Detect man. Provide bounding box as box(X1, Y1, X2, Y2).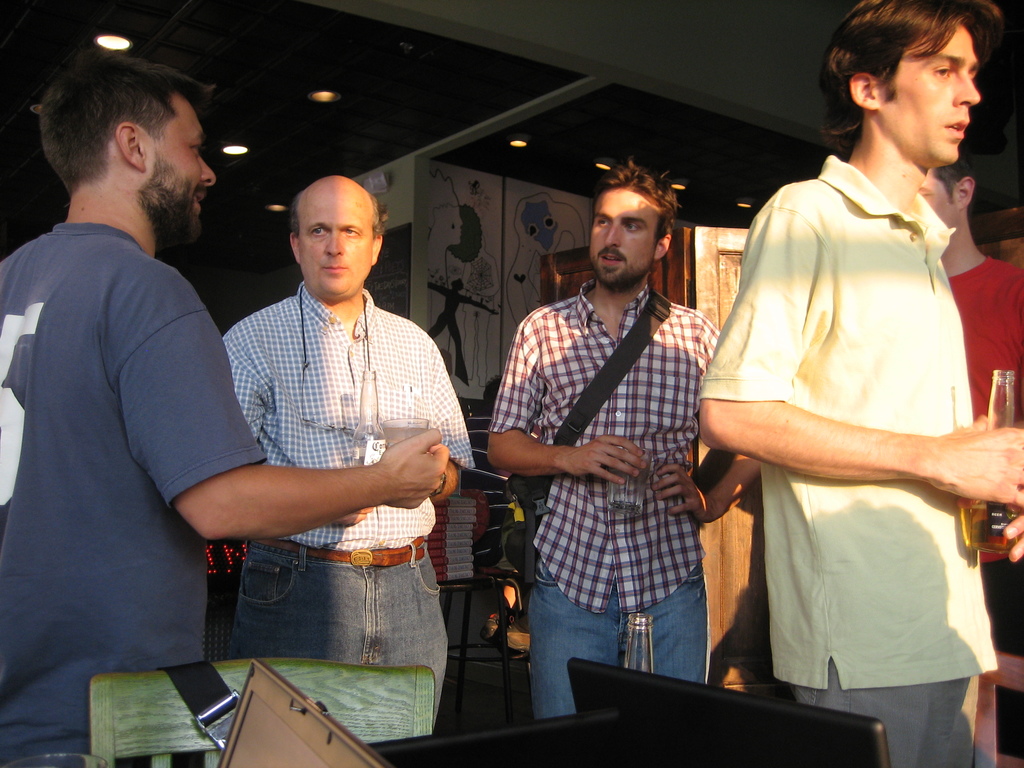
box(917, 158, 1023, 759).
